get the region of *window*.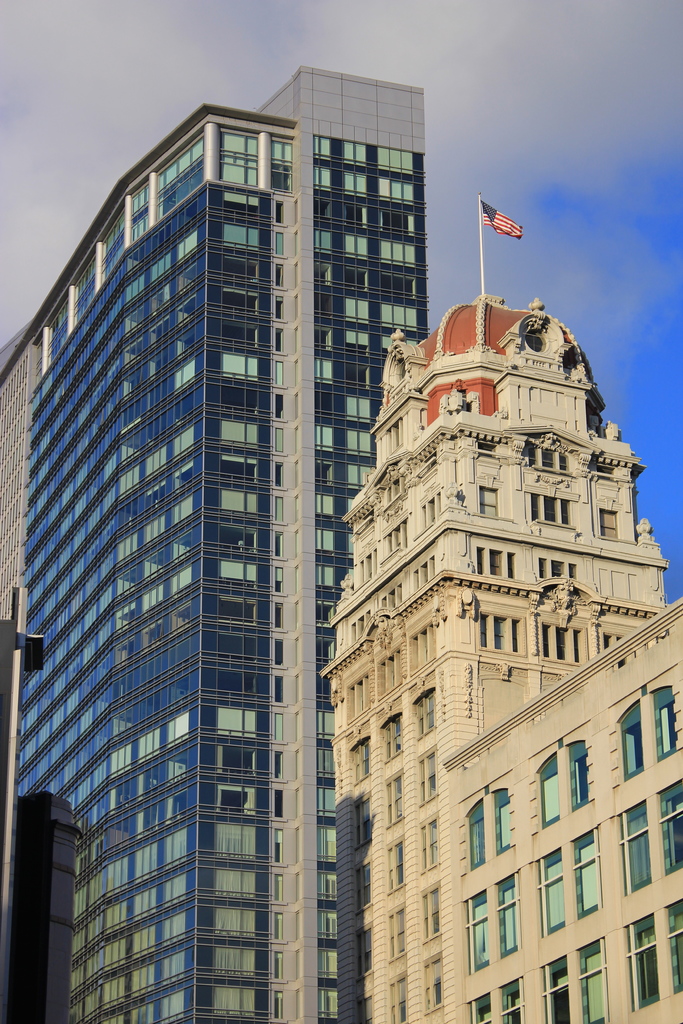
[left=519, top=498, right=577, bottom=526].
